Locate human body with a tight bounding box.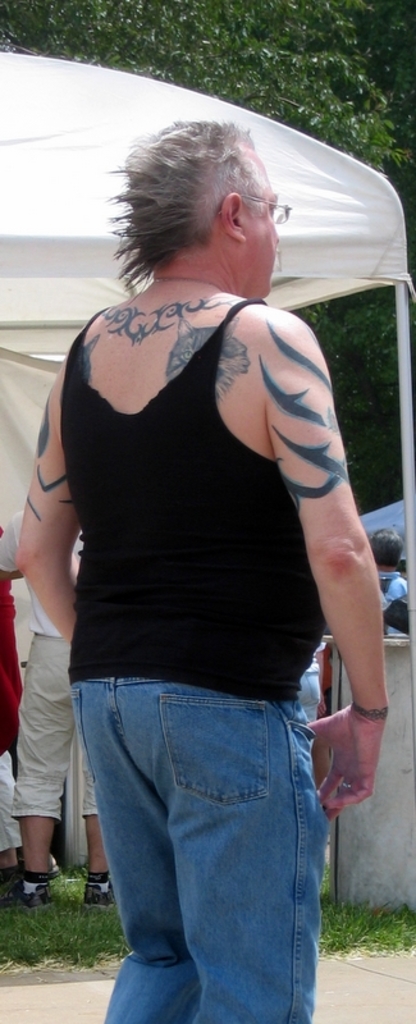
[left=0, top=513, right=118, bottom=911].
